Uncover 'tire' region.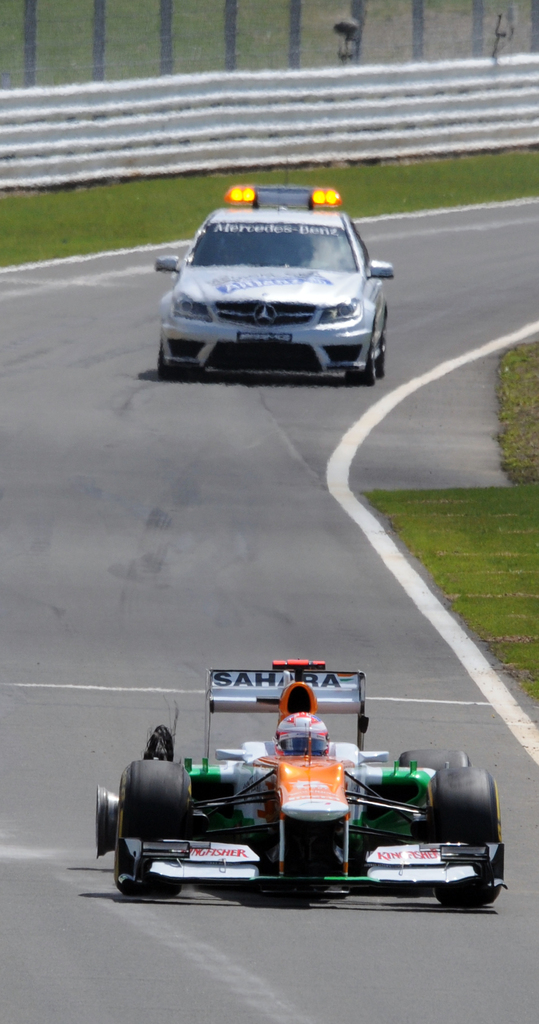
Uncovered: bbox(115, 755, 192, 900).
